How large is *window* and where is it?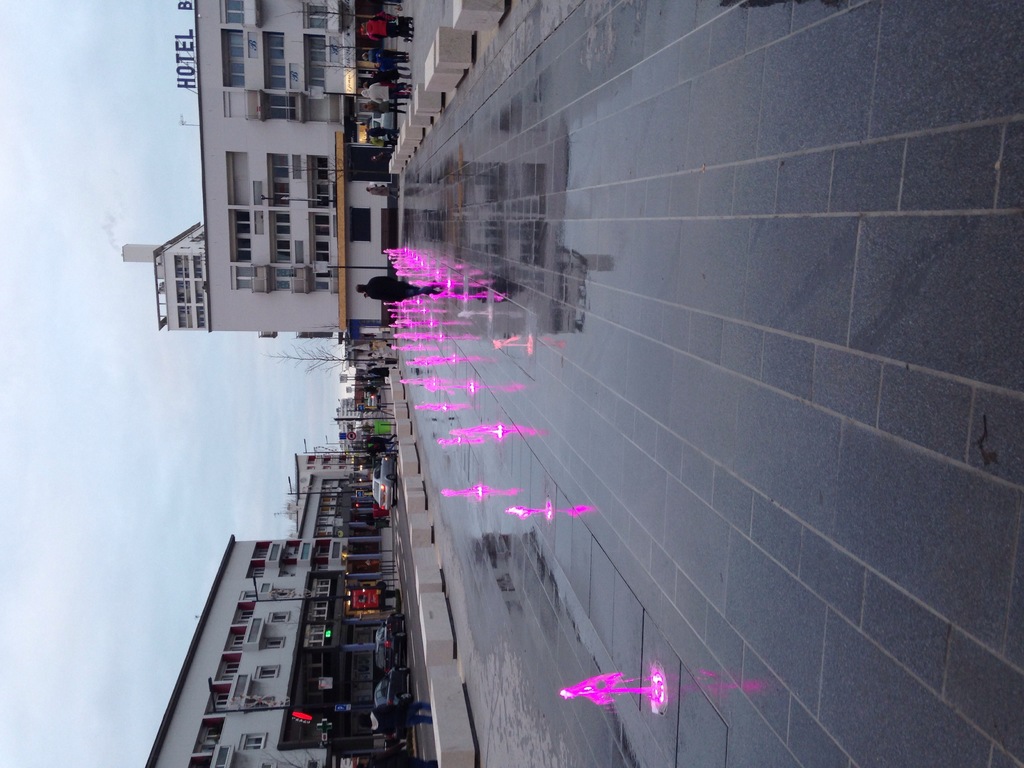
Bounding box: BBox(195, 269, 201, 278).
